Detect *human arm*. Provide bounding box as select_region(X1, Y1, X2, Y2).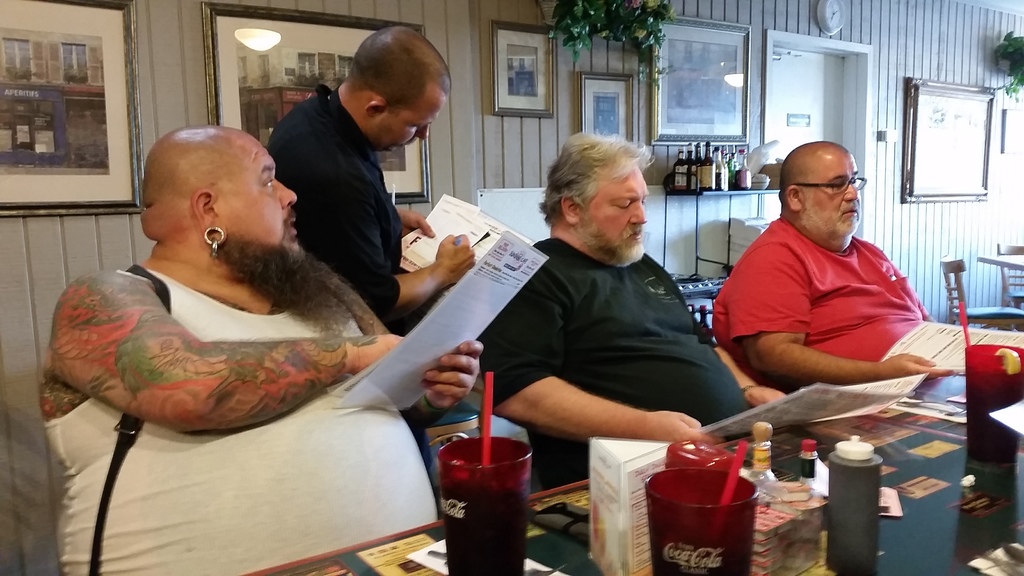
select_region(747, 229, 953, 406).
